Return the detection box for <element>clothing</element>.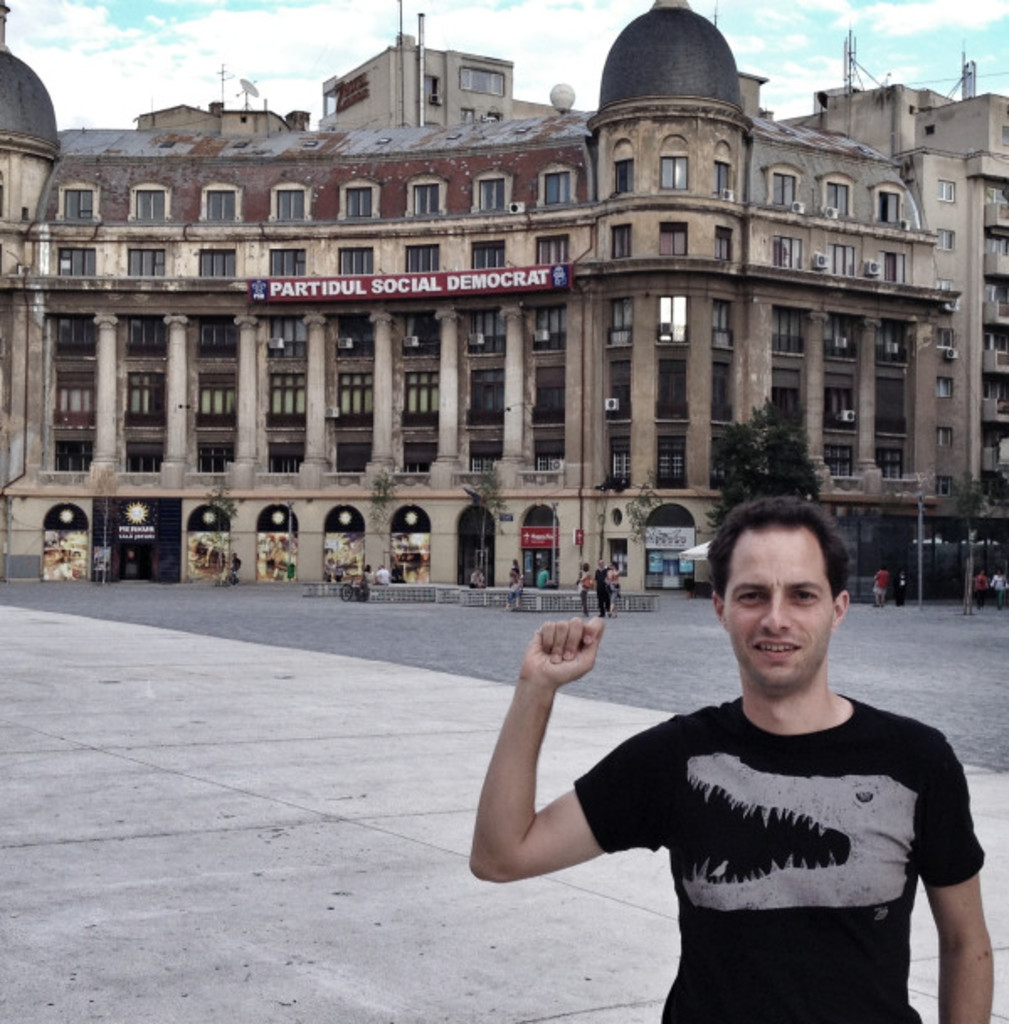
rect(545, 661, 972, 975).
